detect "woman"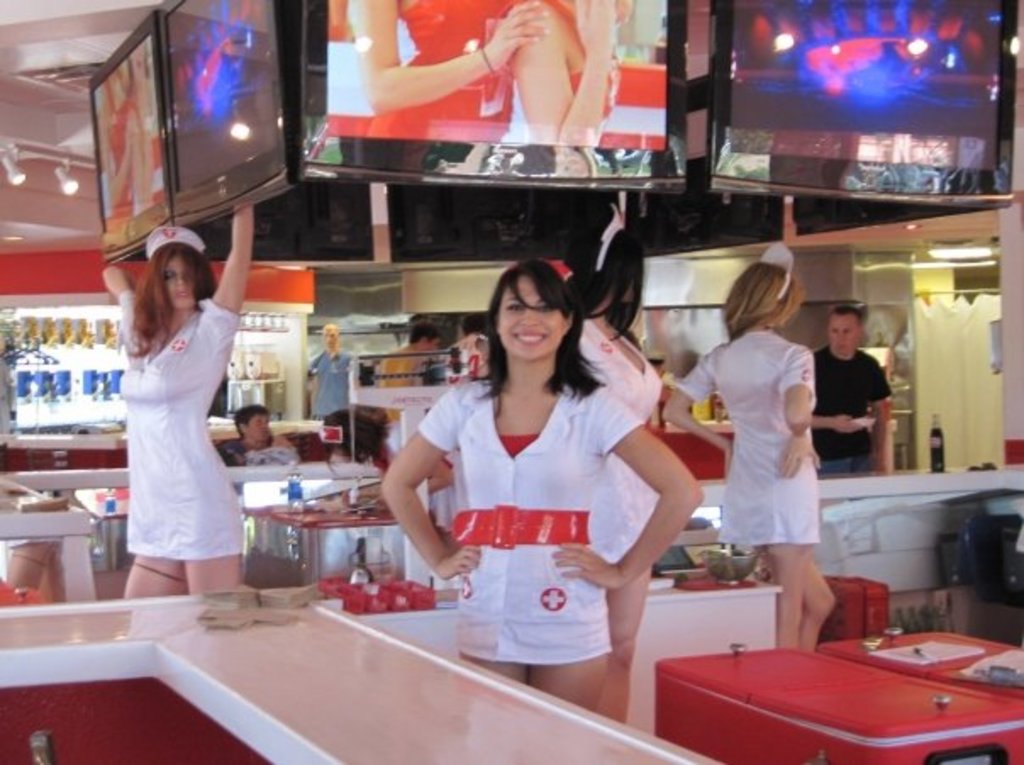
<bbox>375, 249, 709, 718</bbox>
